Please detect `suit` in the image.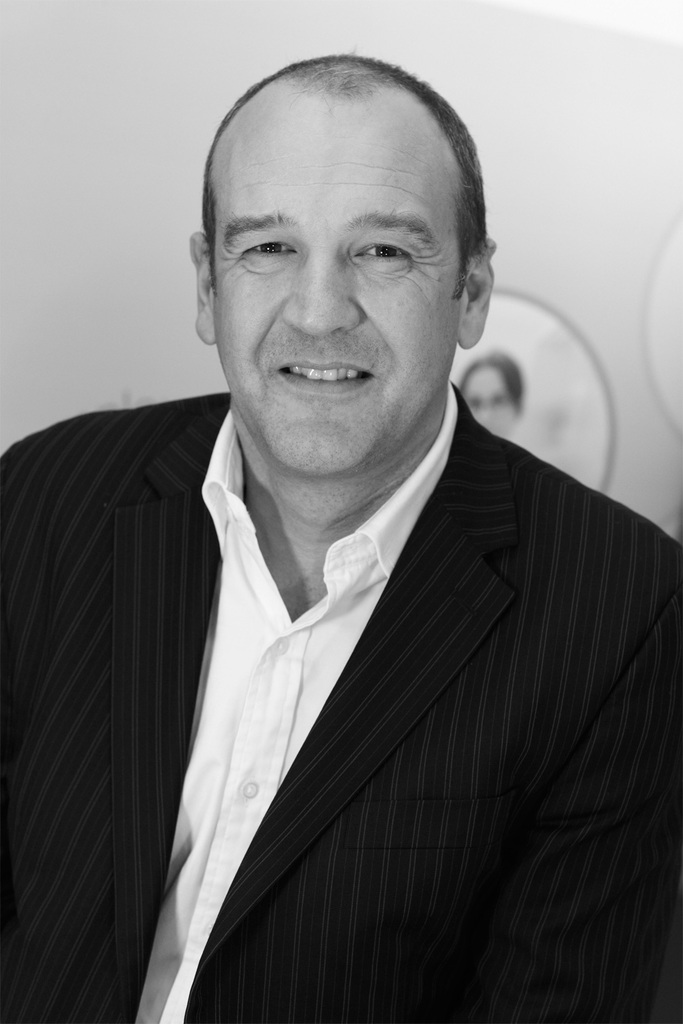
<bbox>36, 253, 657, 1012</bbox>.
